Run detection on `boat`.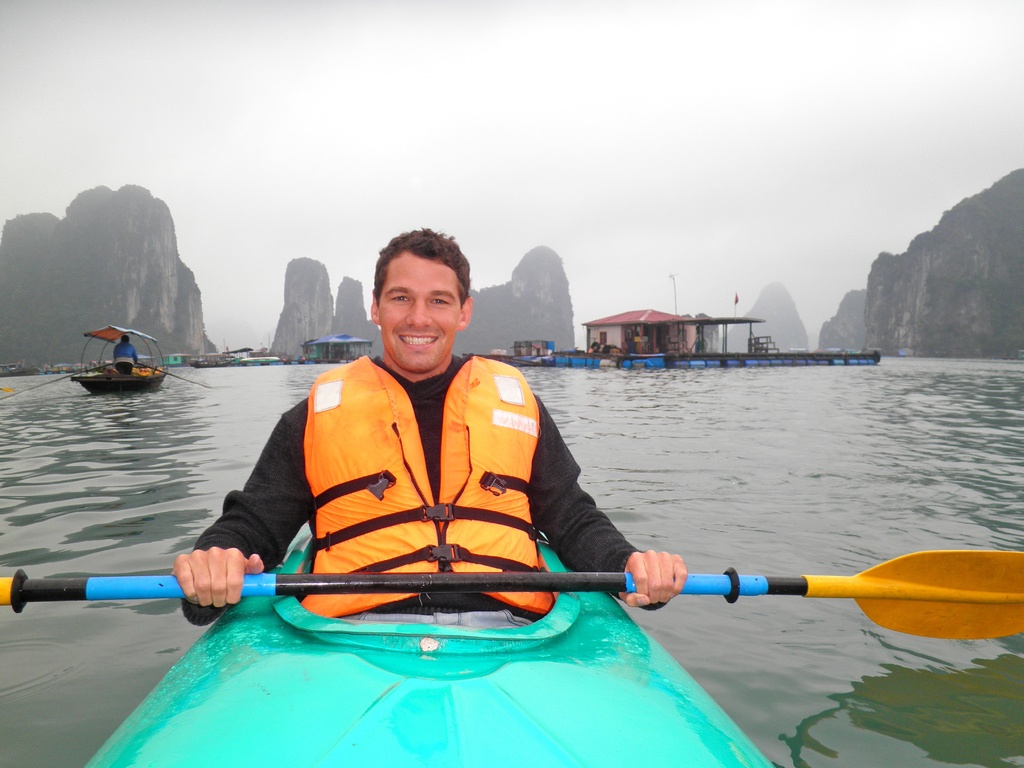
Result: {"left": 55, "top": 321, "right": 173, "bottom": 390}.
